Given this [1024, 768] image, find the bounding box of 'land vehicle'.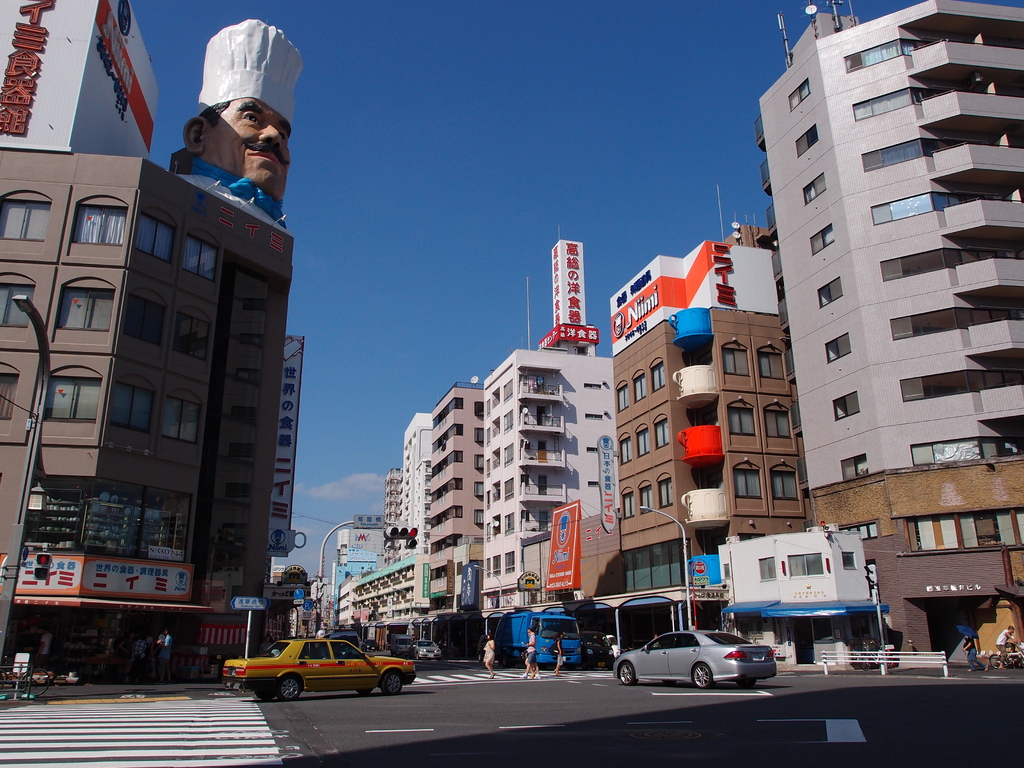
{"x1": 495, "y1": 610, "x2": 578, "y2": 664}.
